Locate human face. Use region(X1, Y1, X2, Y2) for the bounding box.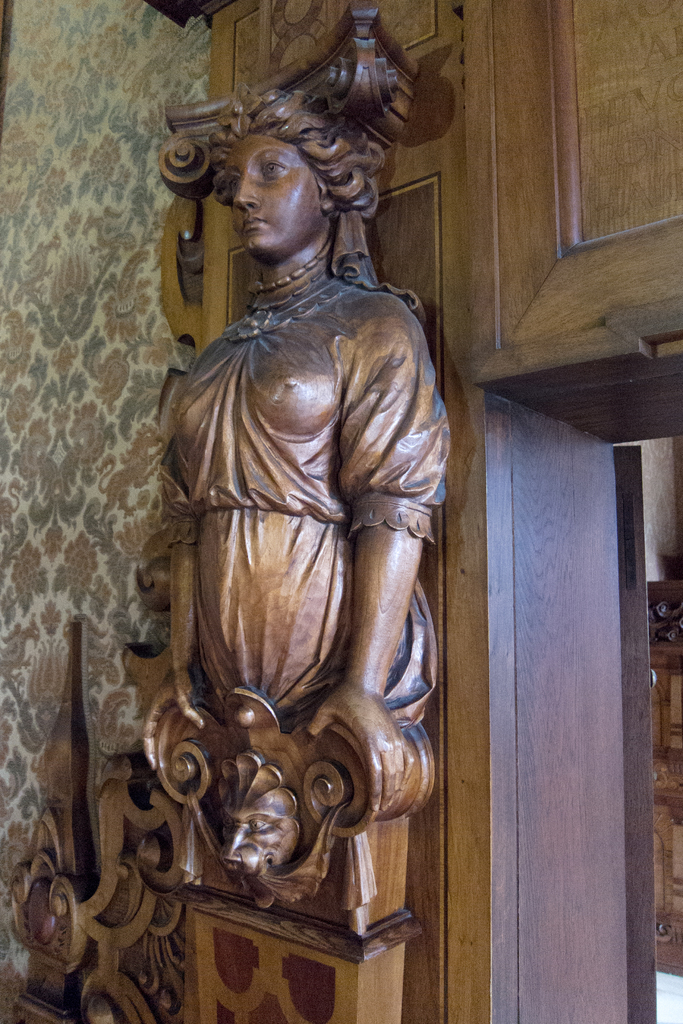
region(202, 115, 349, 262).
